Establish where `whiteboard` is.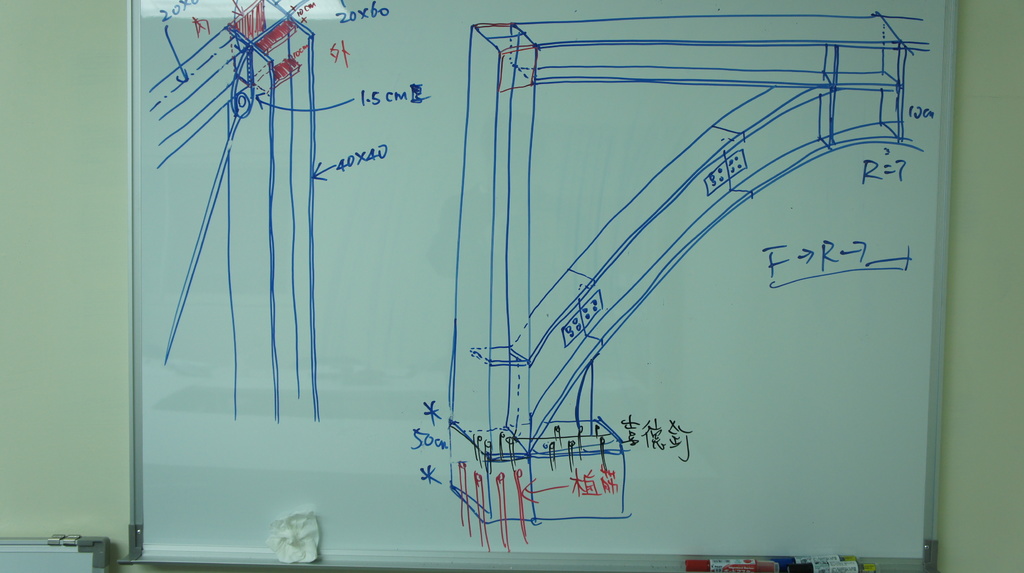
Established at <box>0,537,110,572</box>.
